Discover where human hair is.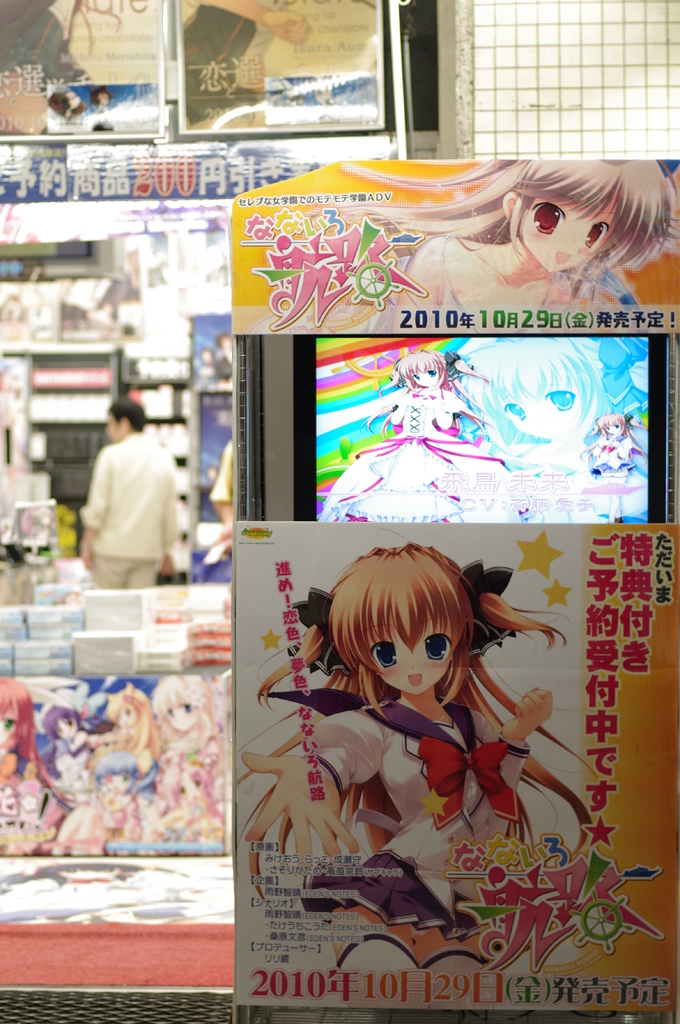
Discovered at {"x1": 346, "y1": 348, "x2": 484, "y2": 417}.
